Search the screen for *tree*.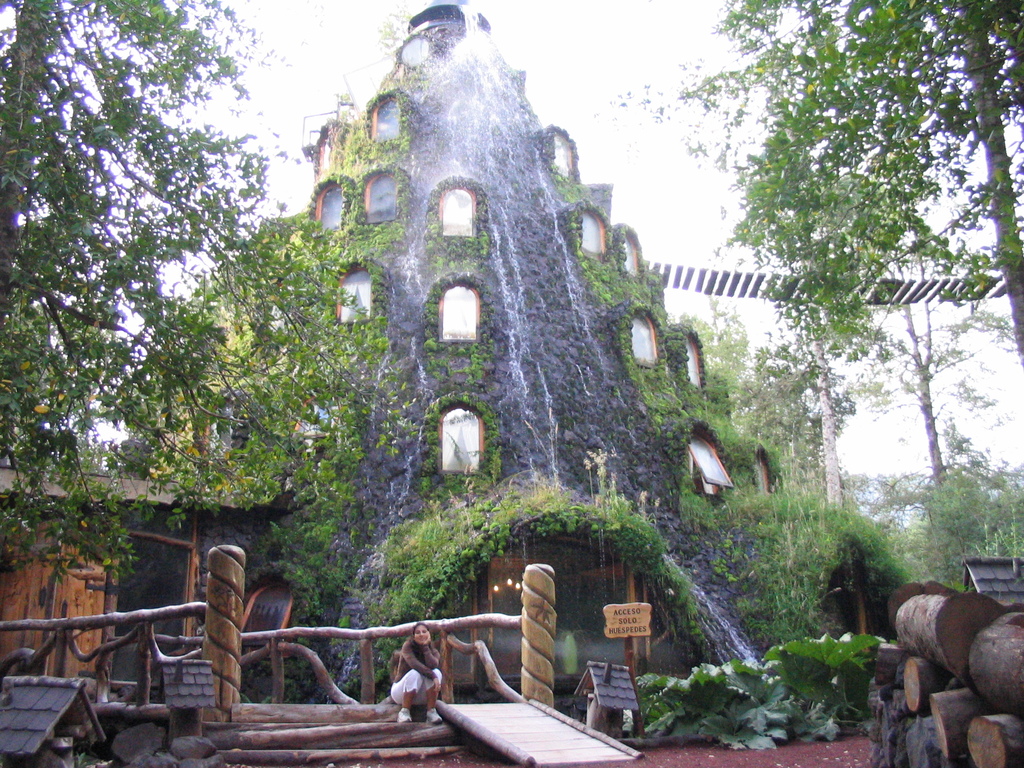
Found at BBox(1, 0, 440, 594).
